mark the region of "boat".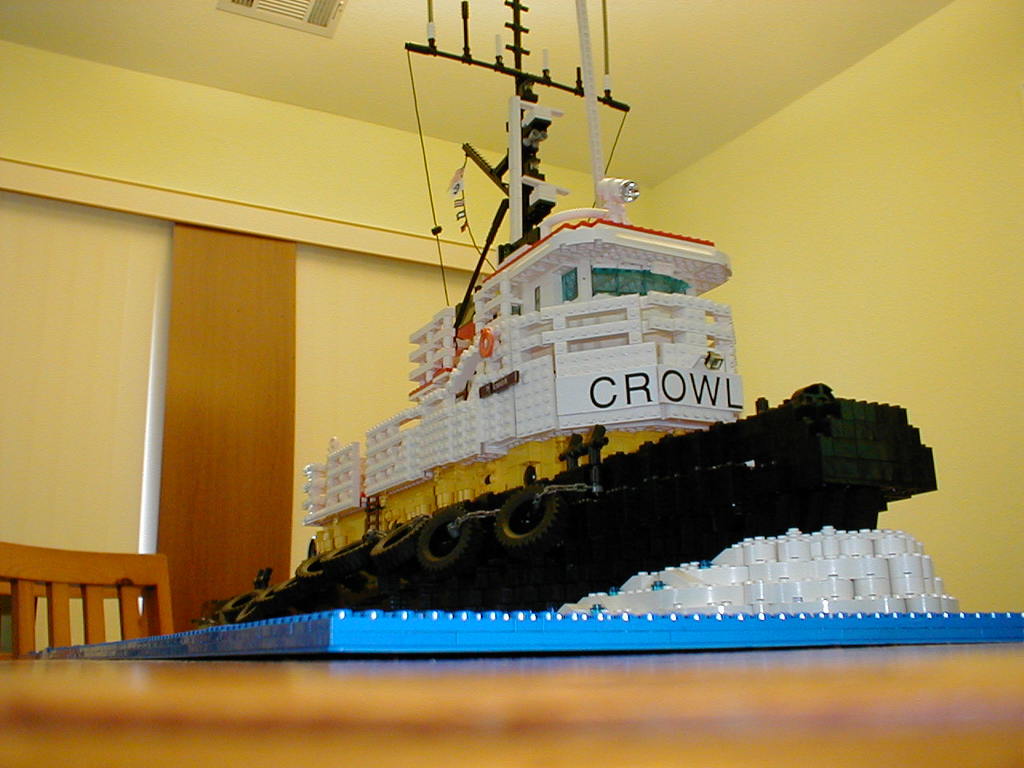
Region: 309 122 886 582.
